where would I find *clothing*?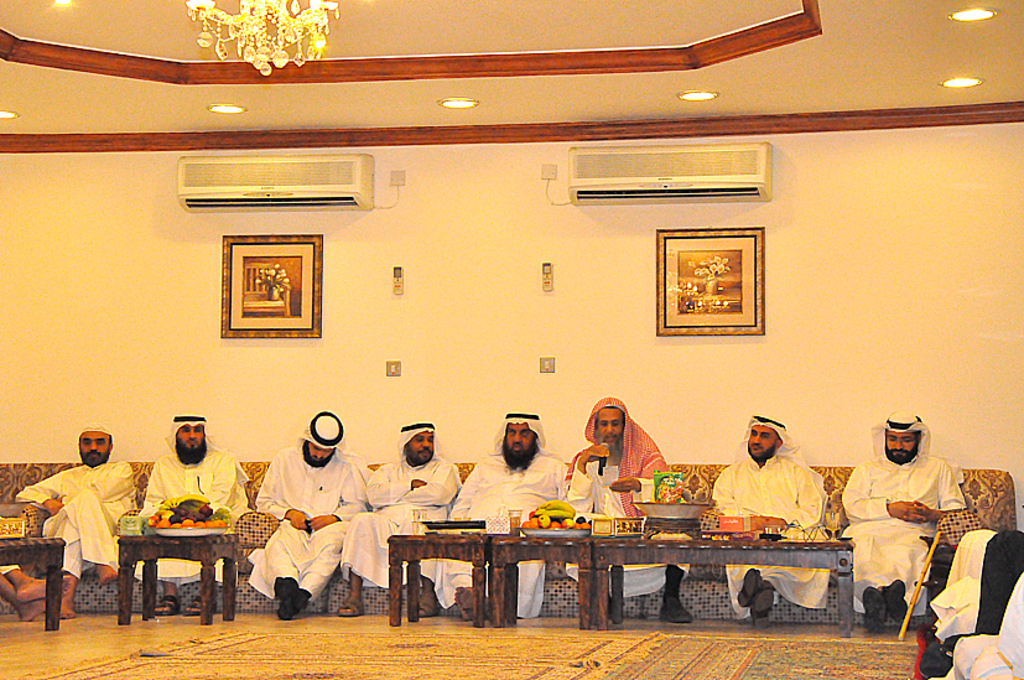
At 32, 431, 134, 629.
